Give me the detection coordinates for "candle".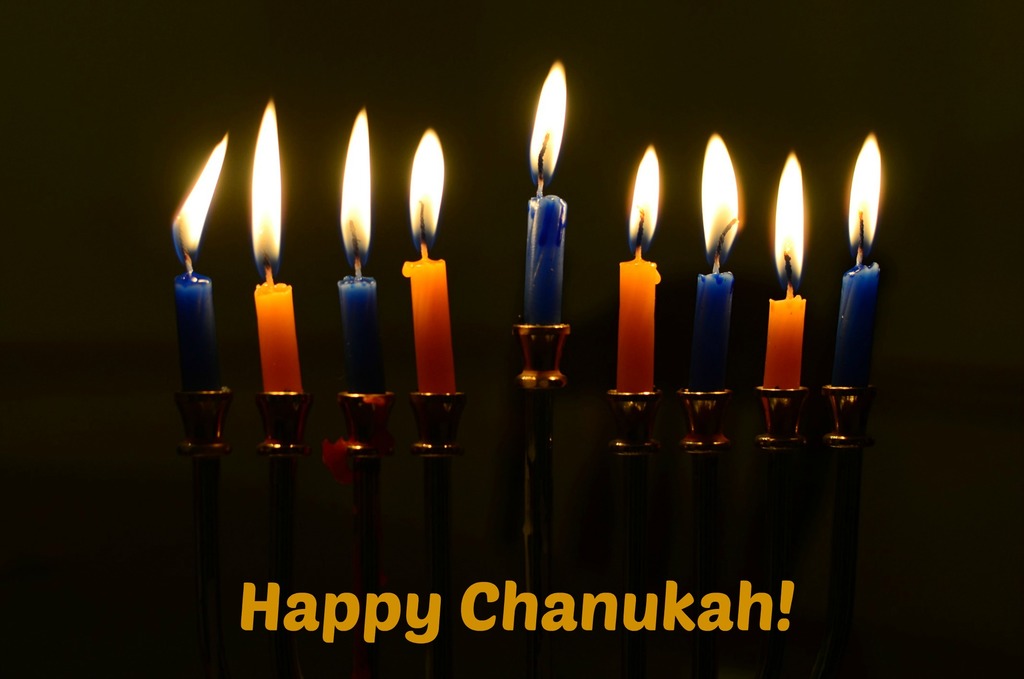
left=529, top=61, right=567, bottom=325.
